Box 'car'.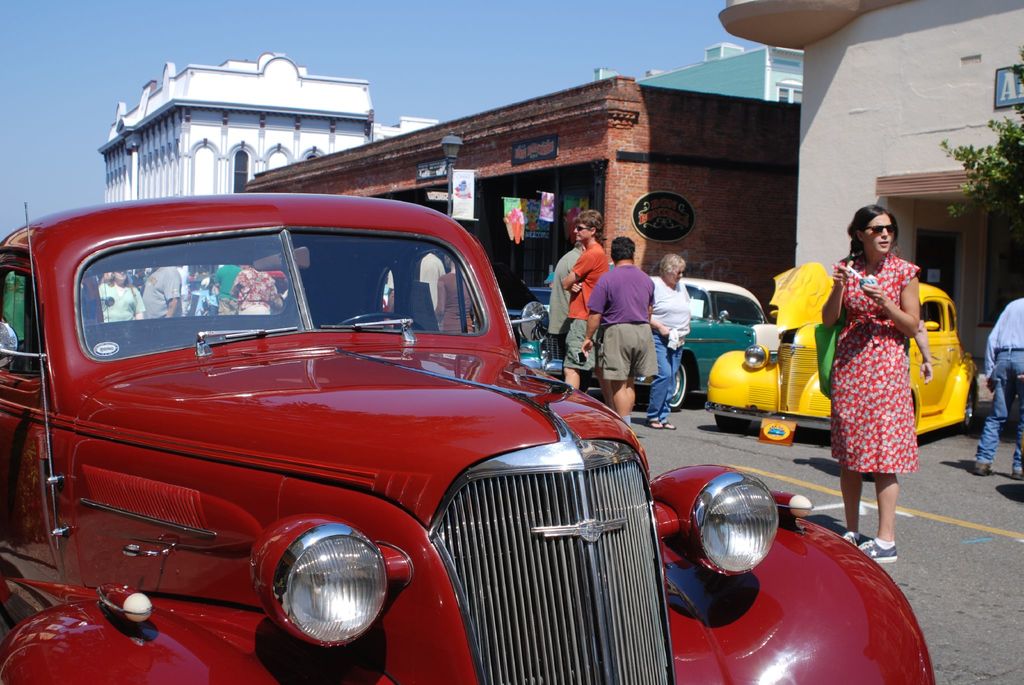
rect(0, 191, 941, 684).
